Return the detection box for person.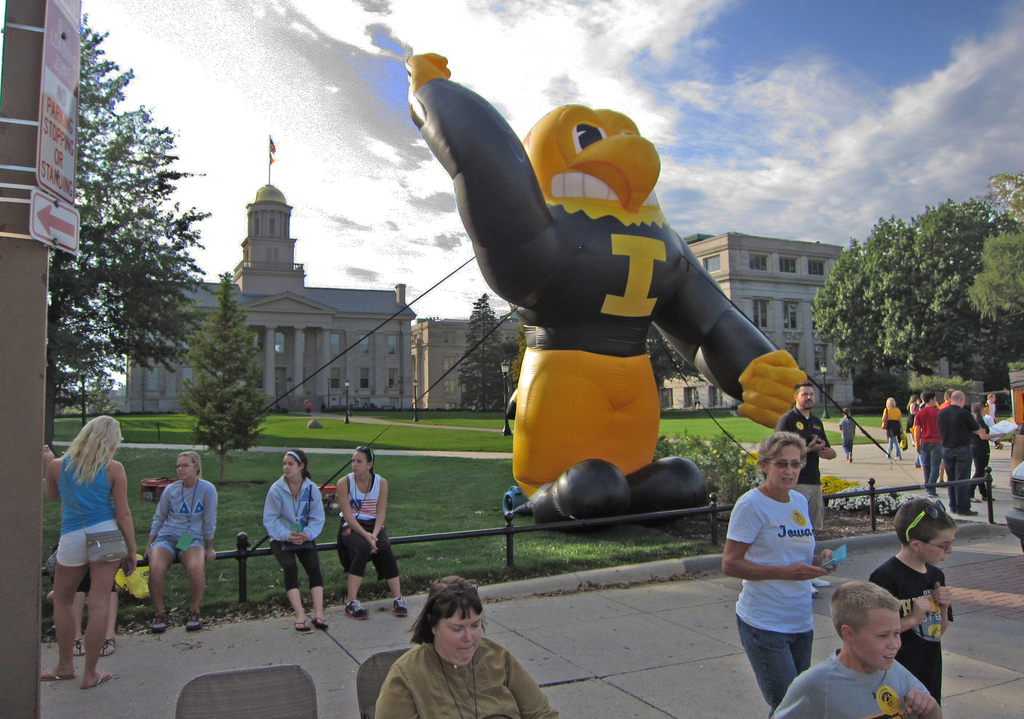
{"left": 317, "top": 433, "right": 416, "bottom": 622}.
